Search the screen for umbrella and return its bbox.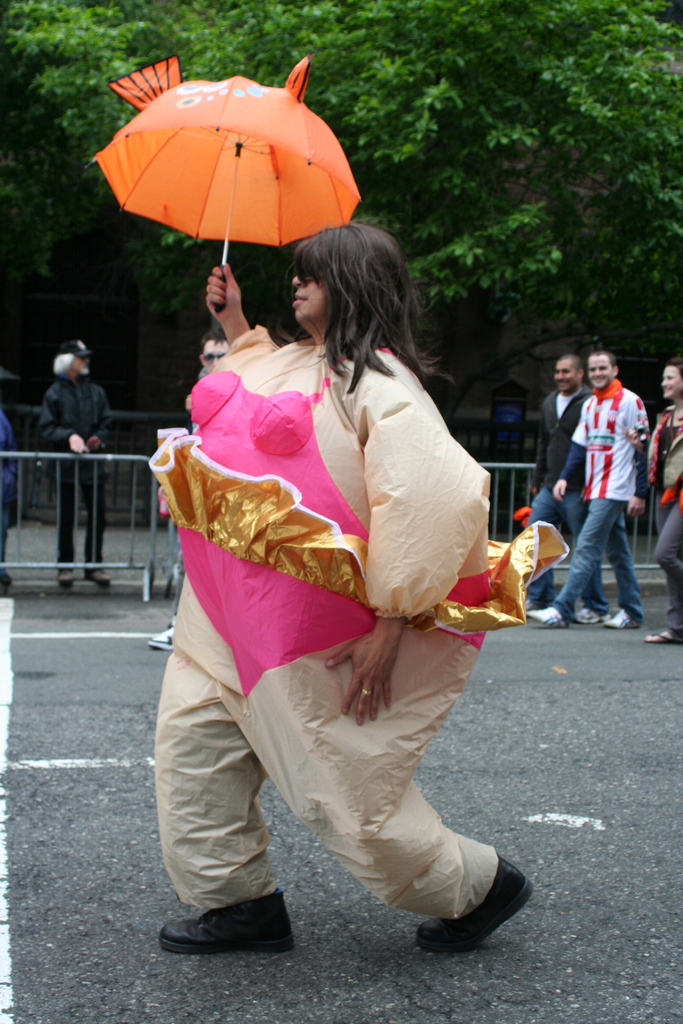
Found: (96,66,368,301).
